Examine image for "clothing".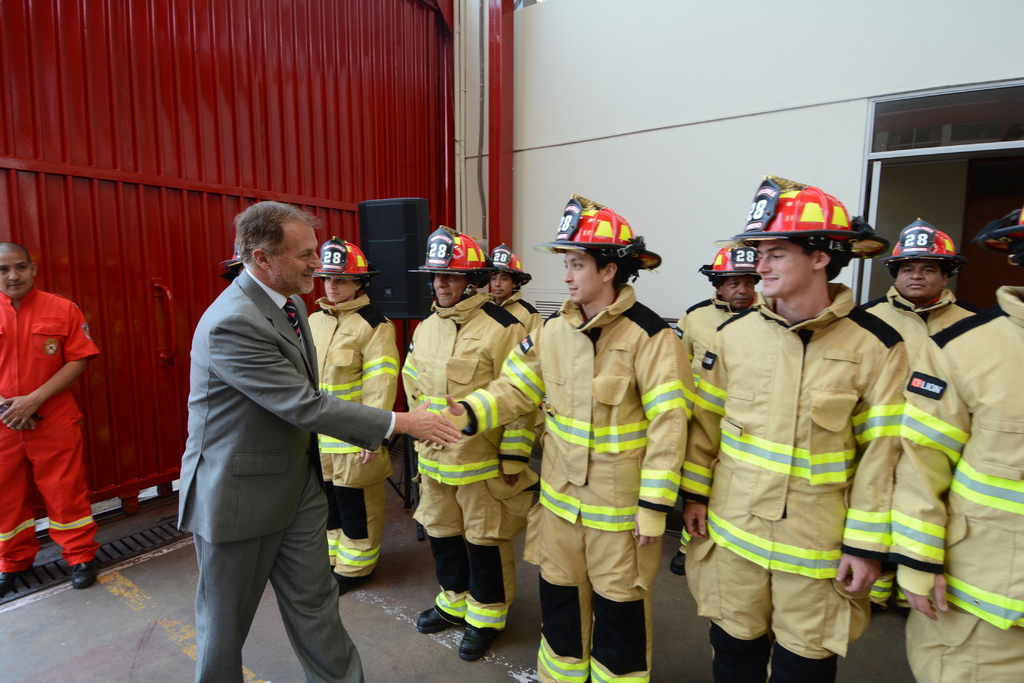
Examination result: <box>858,283,975,376</box>.
